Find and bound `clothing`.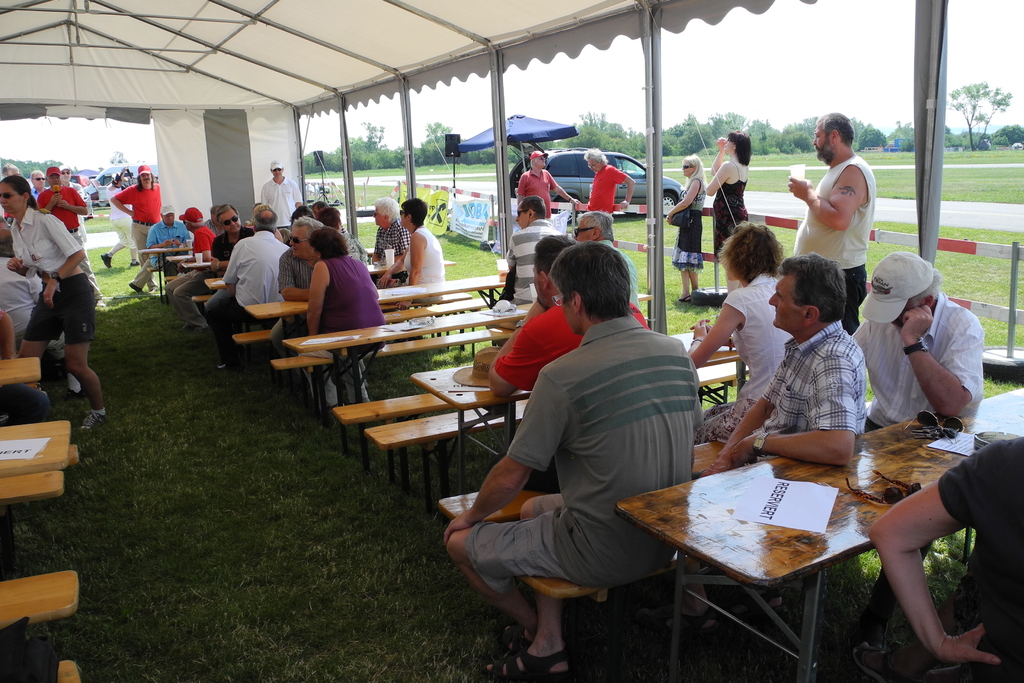
Bound: (748,316,867,459).
